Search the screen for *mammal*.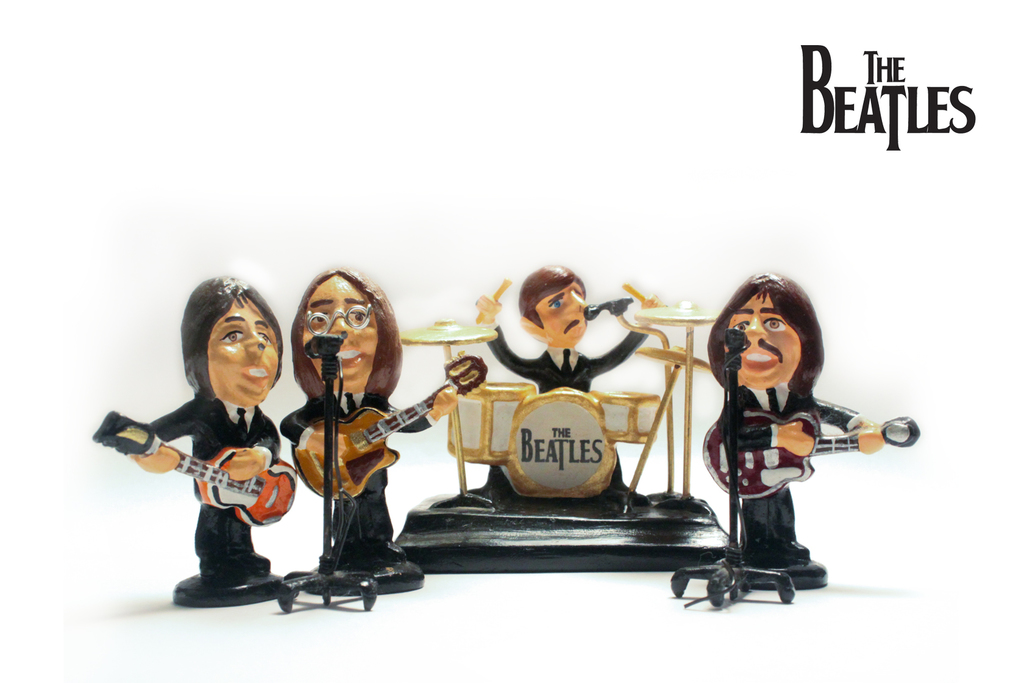
Found at select_region(472, 262, 668, 463).
